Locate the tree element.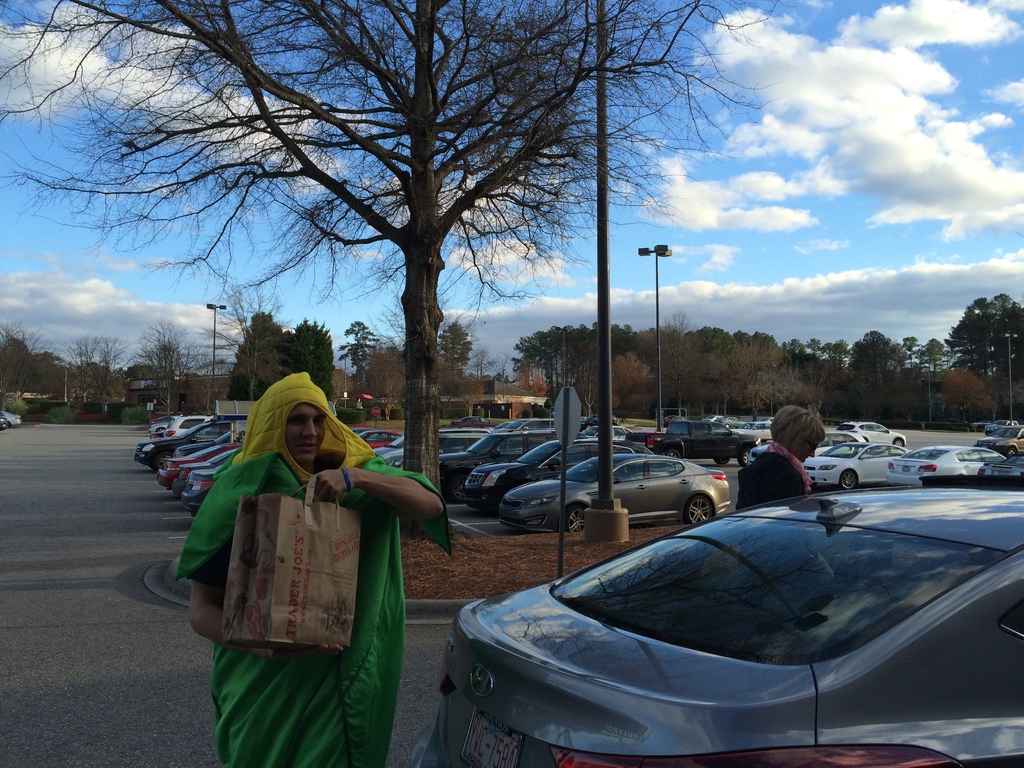
Element bbox: (289, 315, 339, 402).
